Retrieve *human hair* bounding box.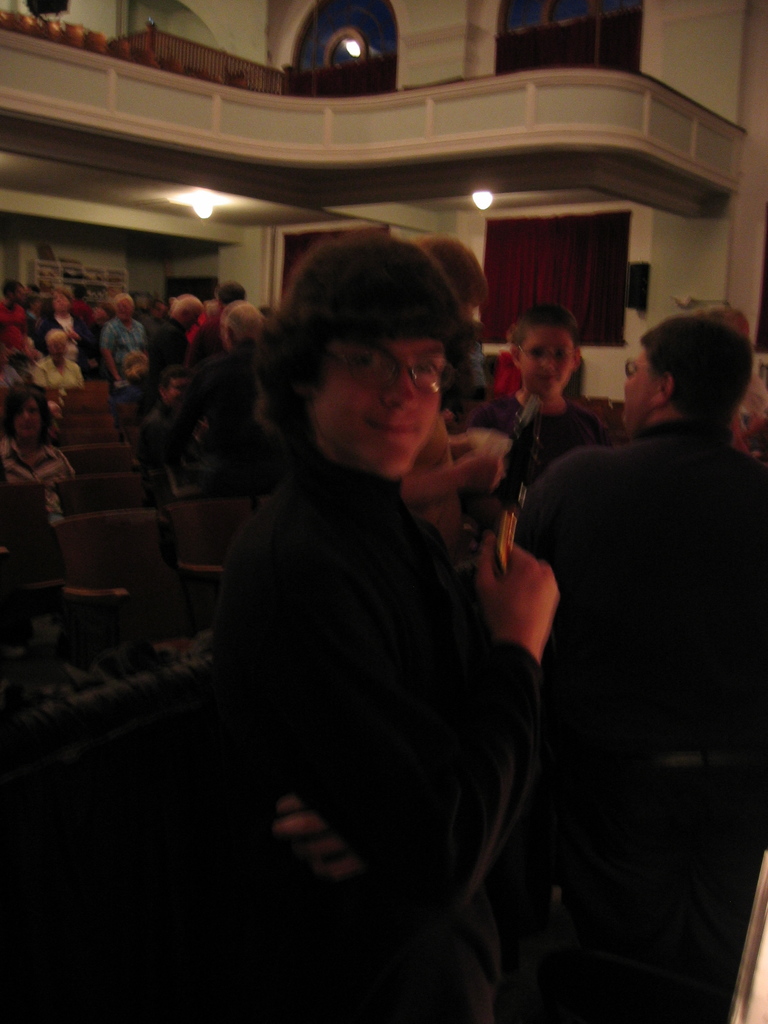
Bounding box: 249:220:460:438.
